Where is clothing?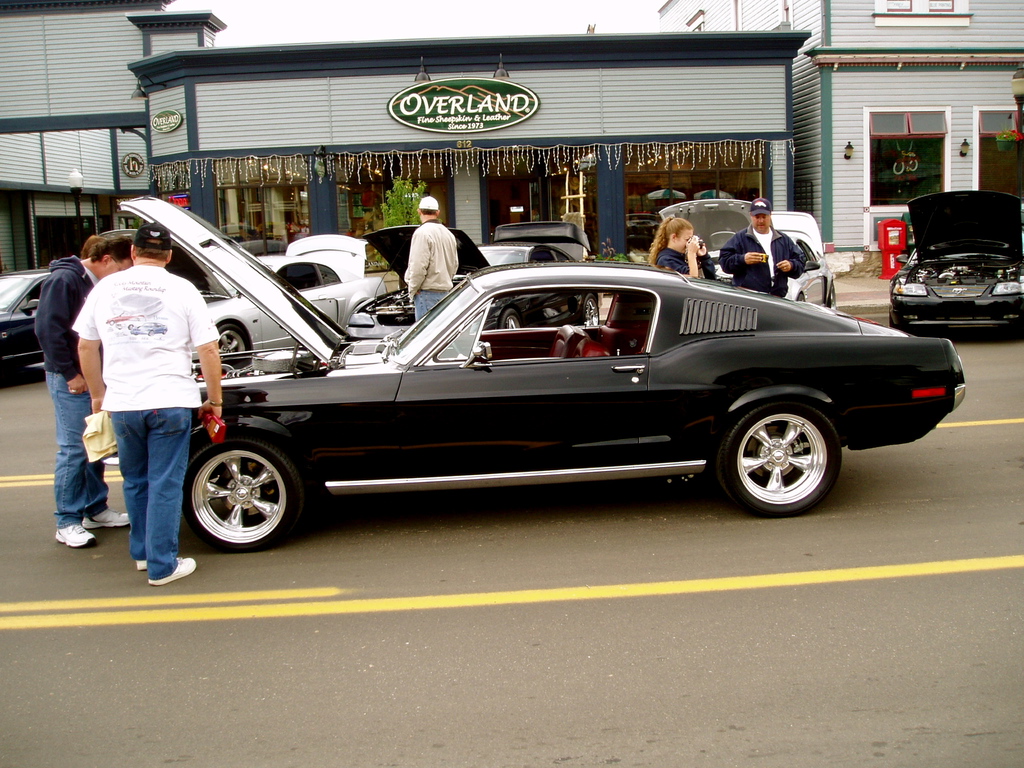
(653, 246, 712, 280).
